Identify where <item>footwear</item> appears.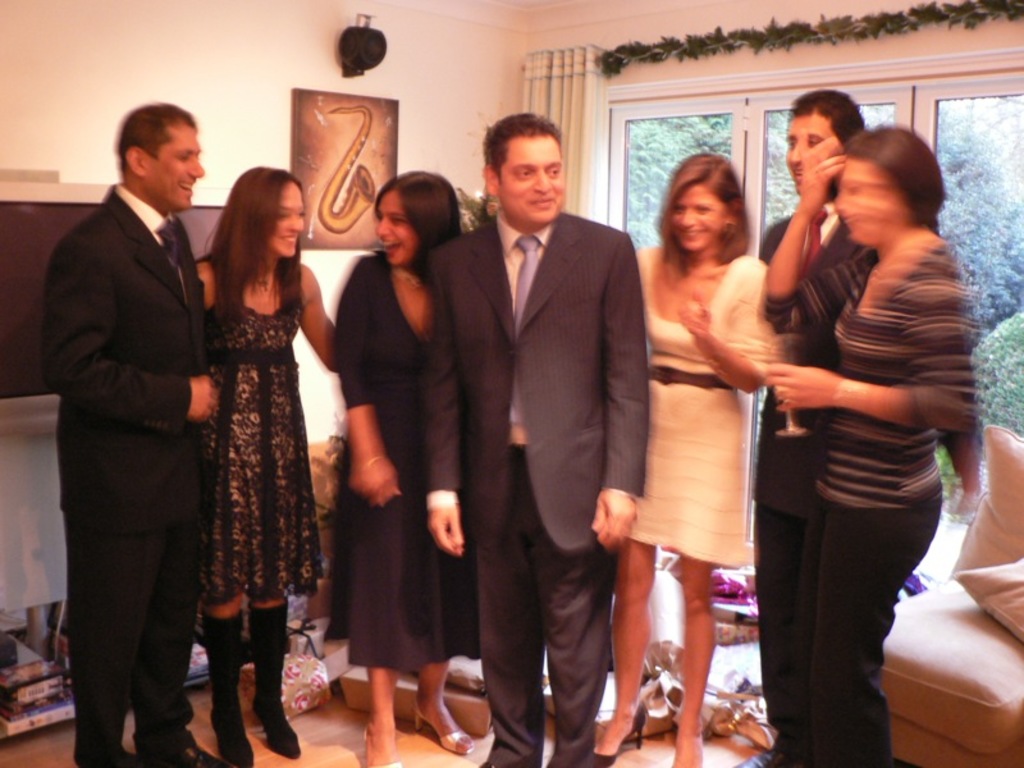
Appears at 143/735/234/767.
